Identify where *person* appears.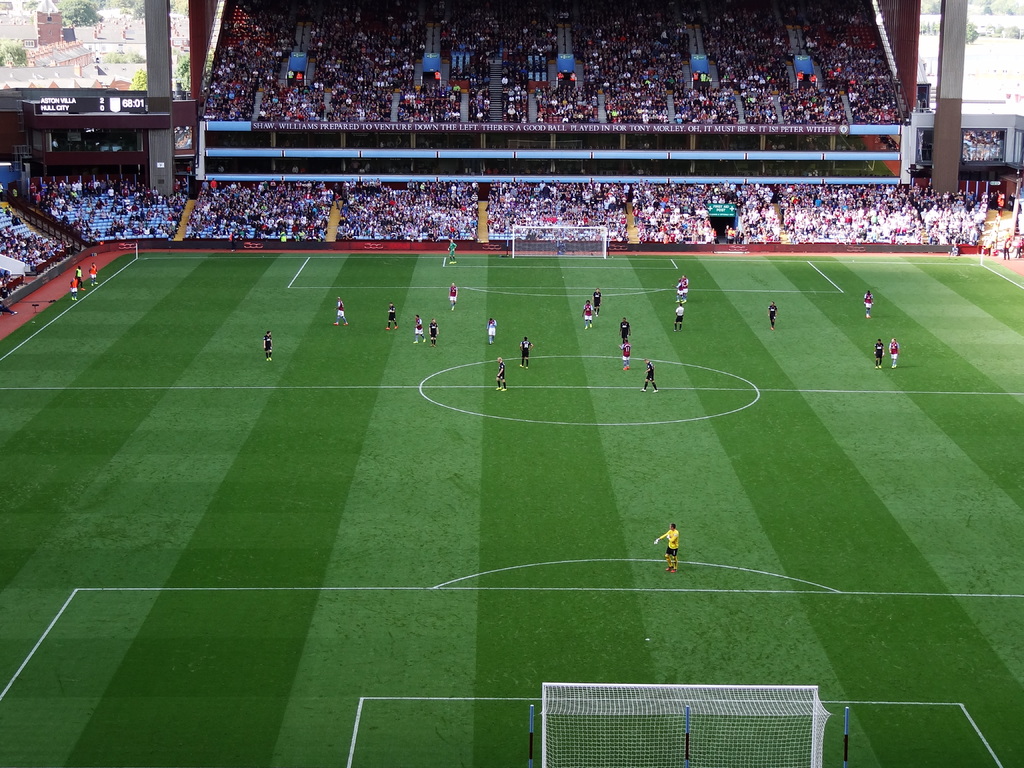
Appears at 673:300:687:332.
